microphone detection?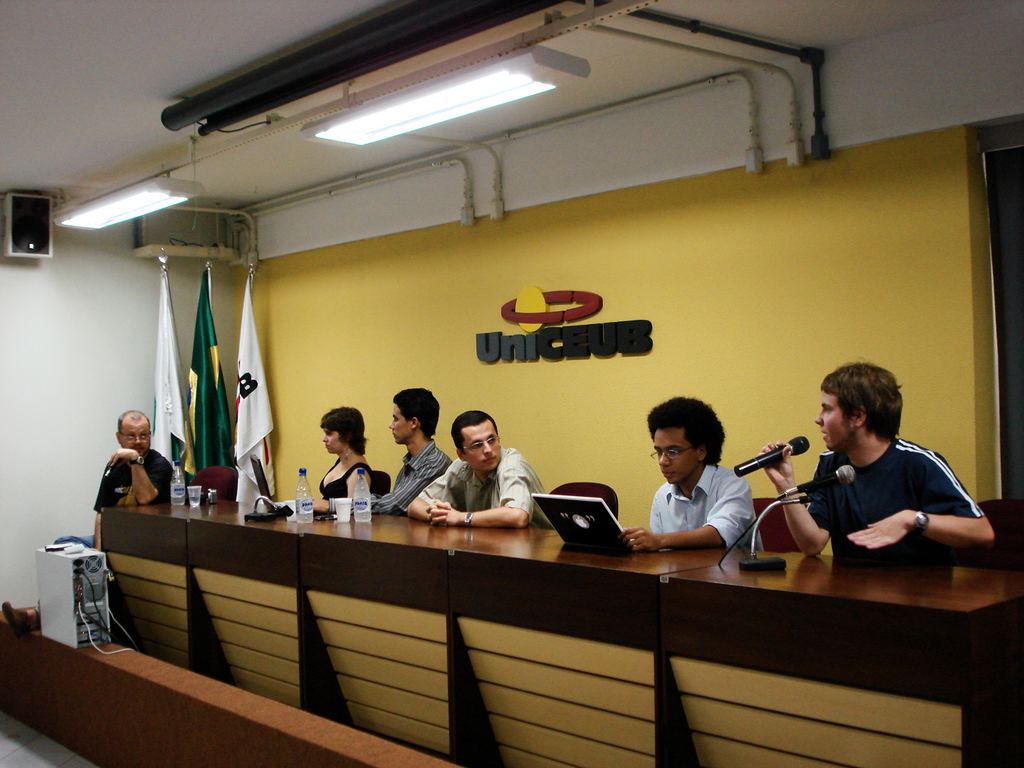
(774,465,858,501)
